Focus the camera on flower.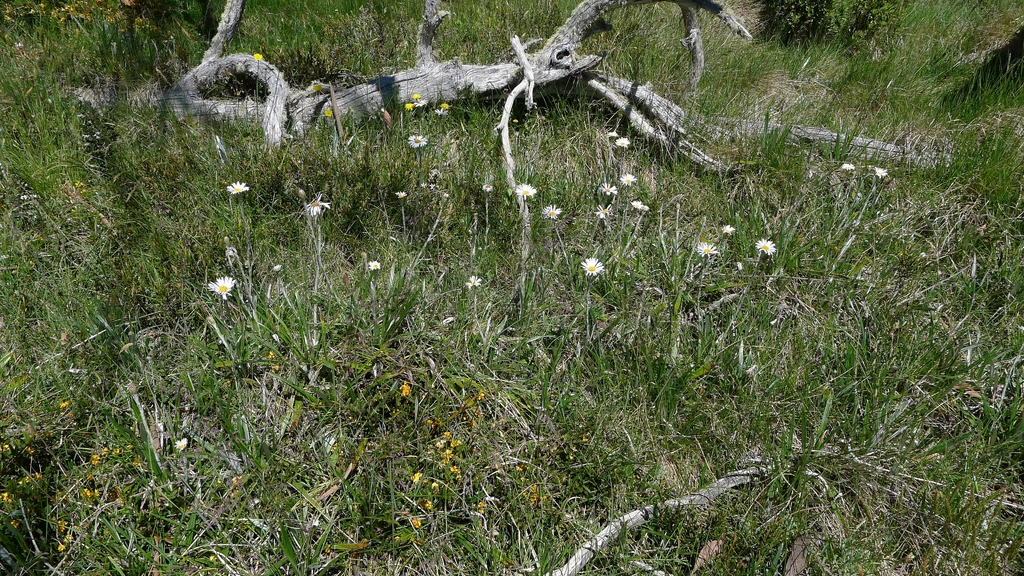
Focus region: box=[461, 274, 483, 289].
